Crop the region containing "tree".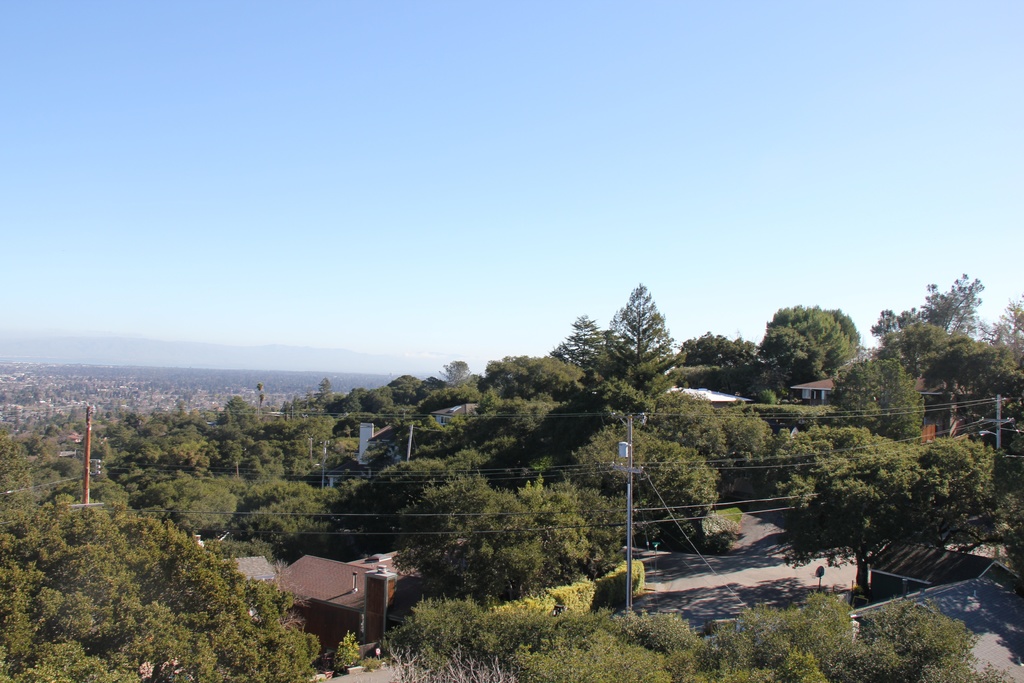
Crop region: pyautogui.locateOnScreen(826, 358, 929, 444).
